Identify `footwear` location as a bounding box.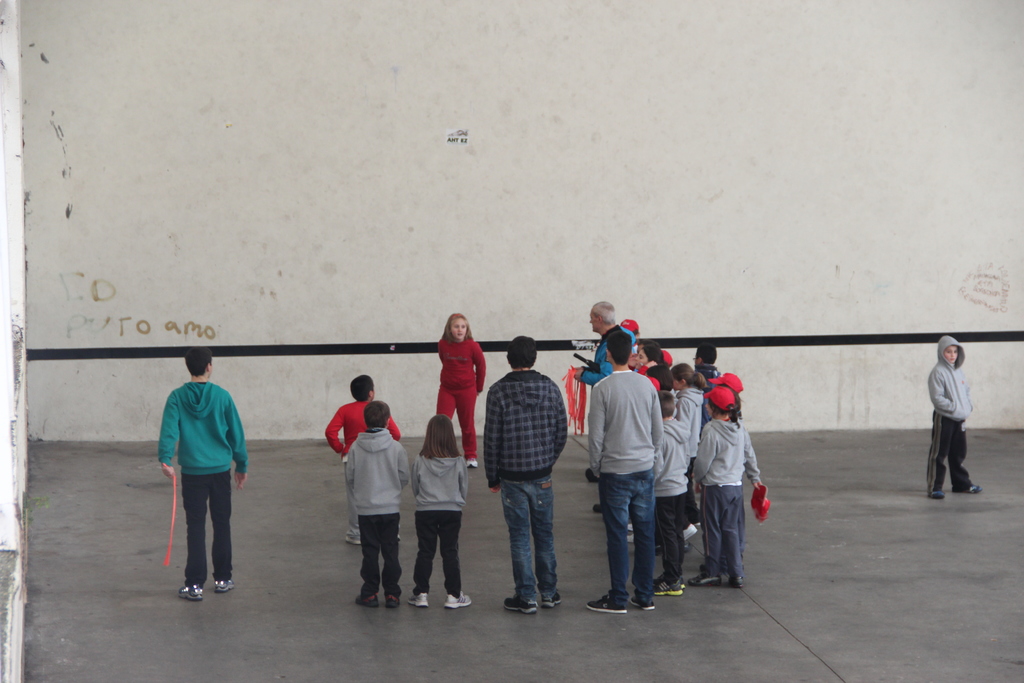
crop(584, 597, 625, 613).
